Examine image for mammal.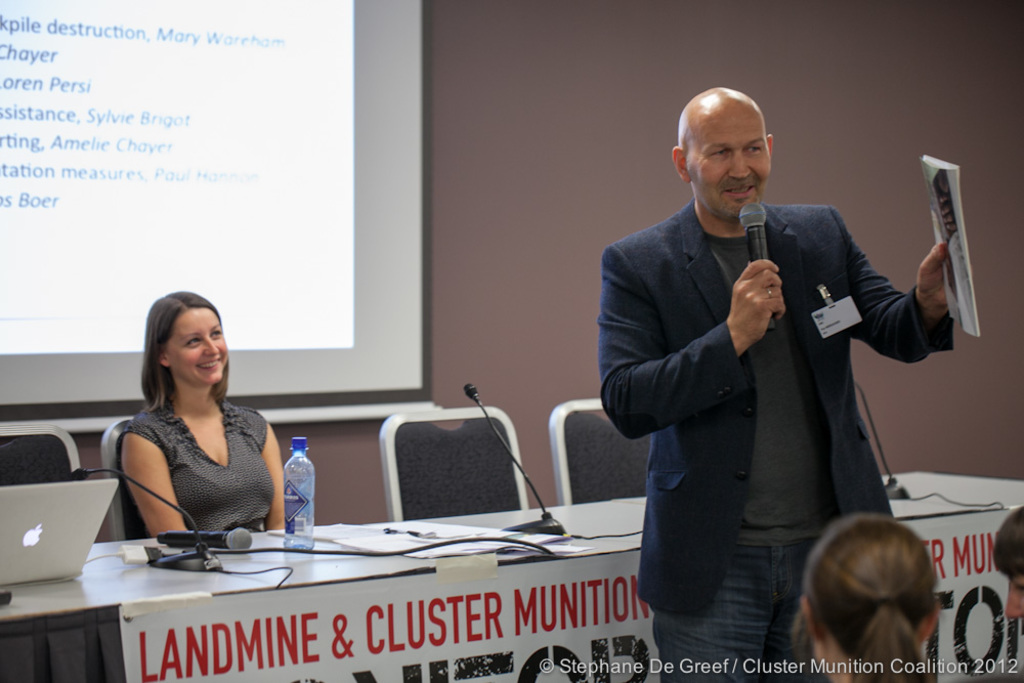
Examination result: bbox=[991, 500, 1023, 617].
